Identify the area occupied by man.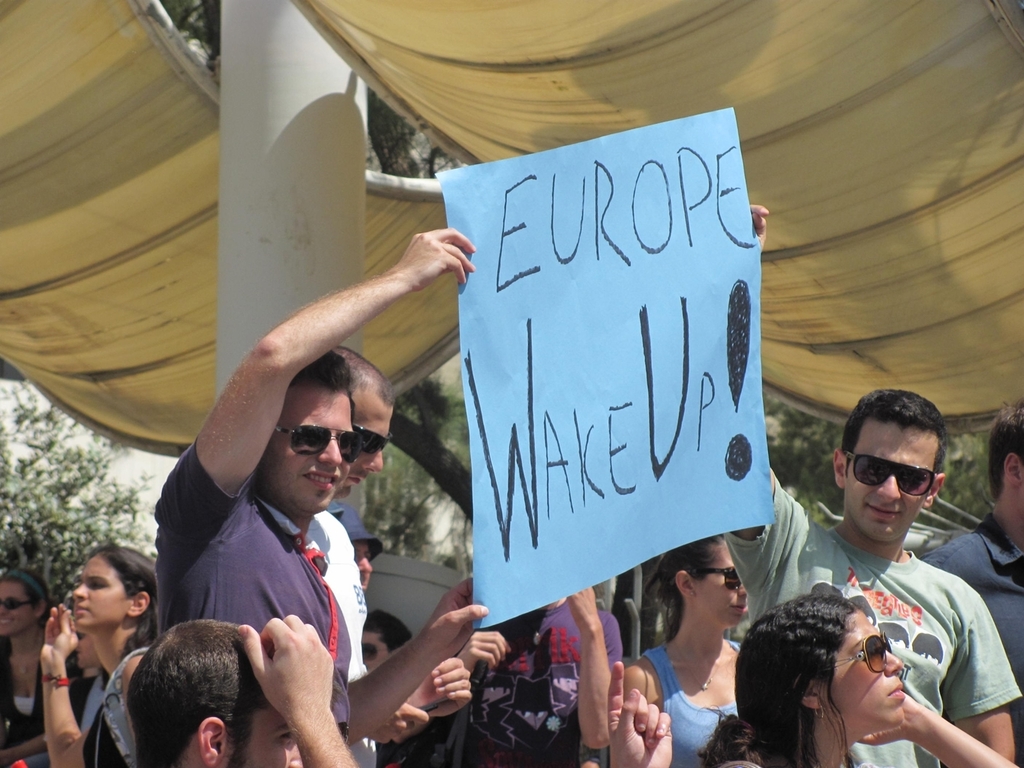
Area: locate(359, 611, 412, 673).
